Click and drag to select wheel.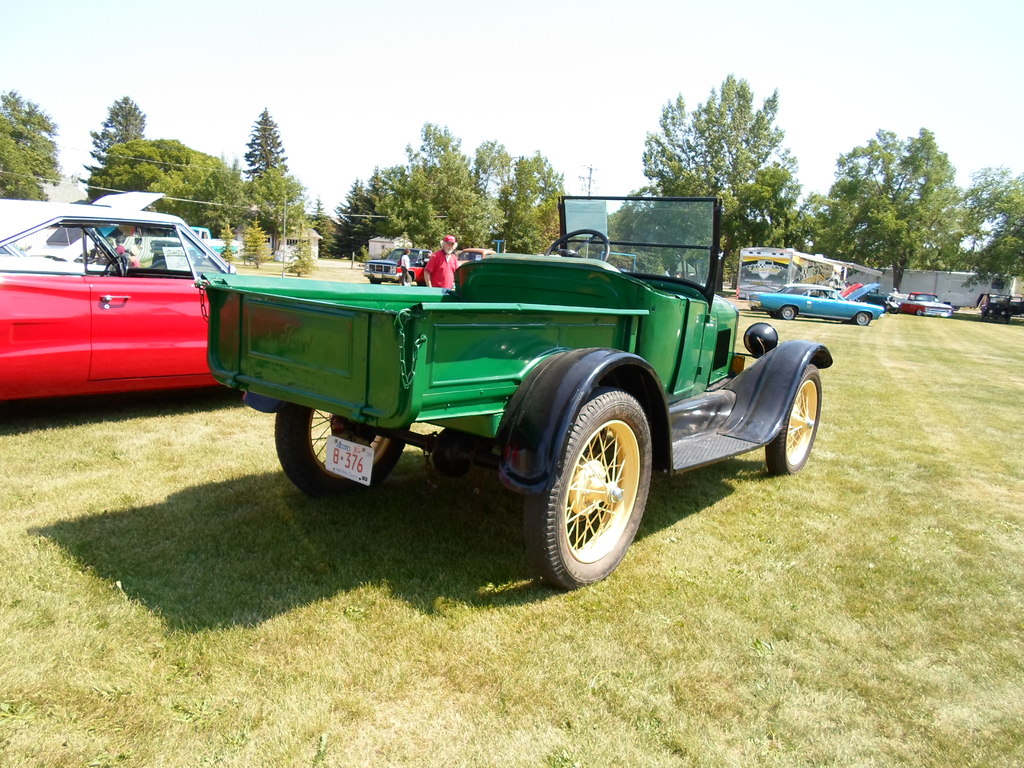
Selection: detection(765, 361, 821, 476).
